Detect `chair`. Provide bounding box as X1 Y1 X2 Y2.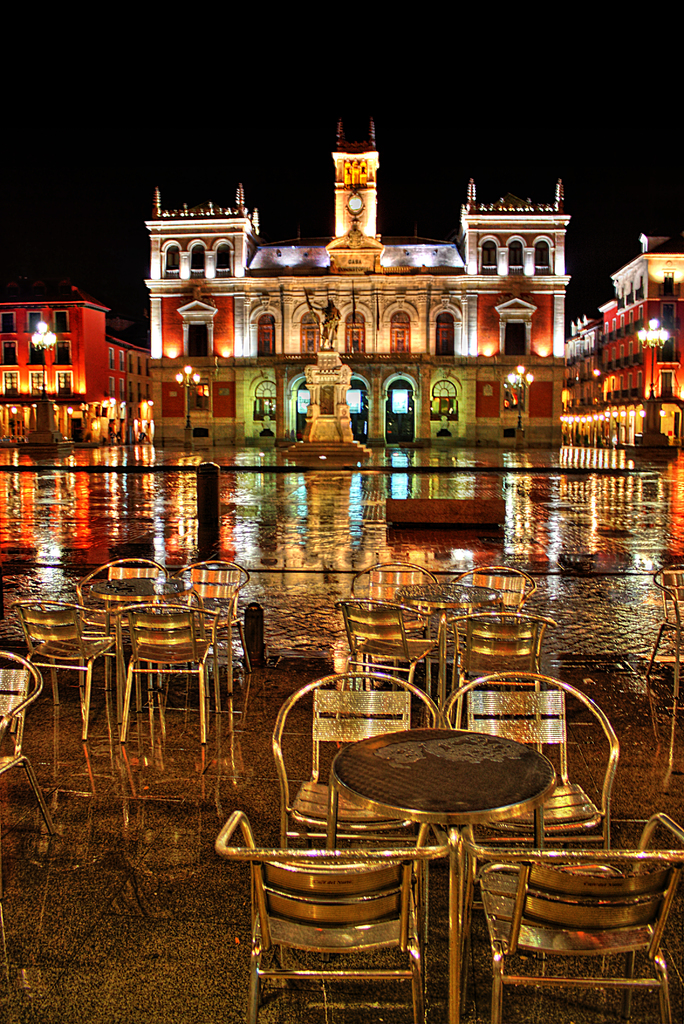
0 646 47 836.
